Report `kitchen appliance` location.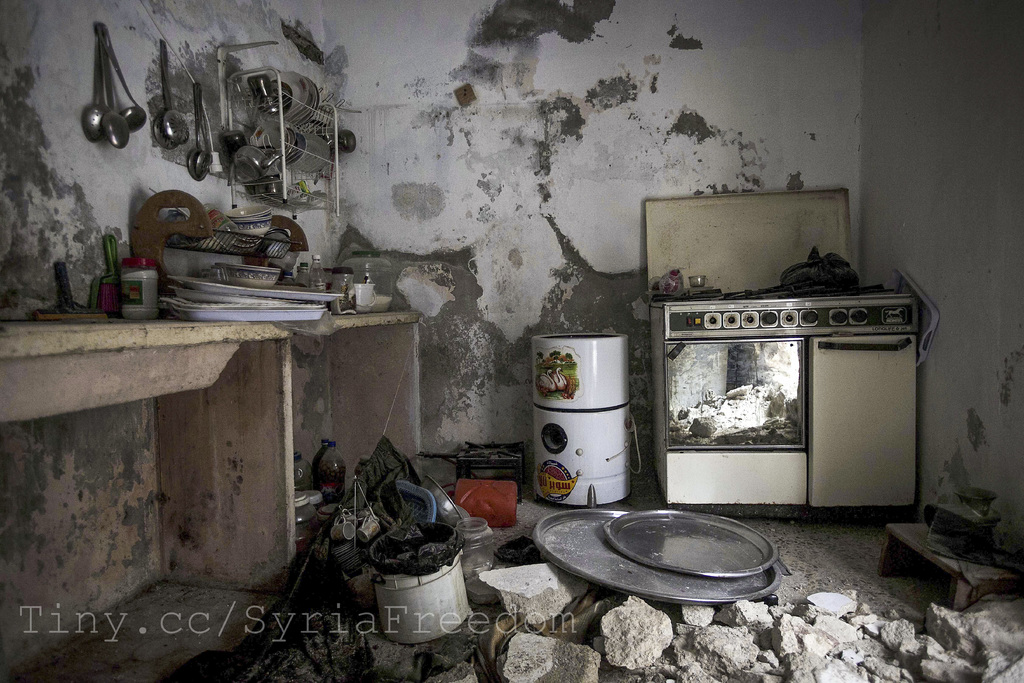
Report: [x1=150, y1=41, x2=202, y2=147].
